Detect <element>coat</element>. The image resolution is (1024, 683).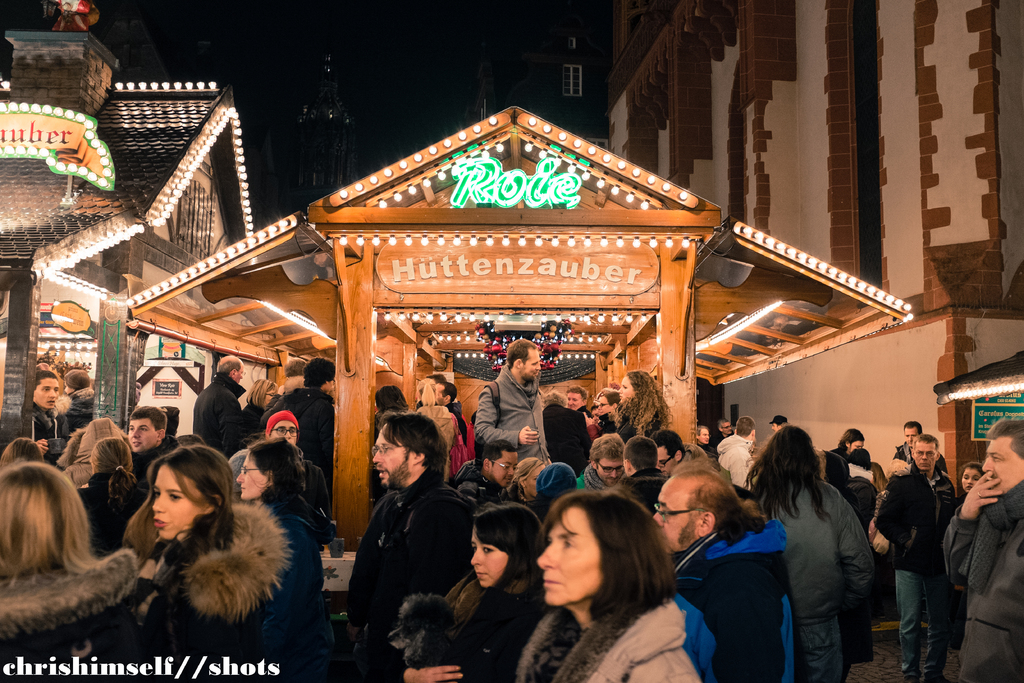
select_region(191, 365, 252, 458).
